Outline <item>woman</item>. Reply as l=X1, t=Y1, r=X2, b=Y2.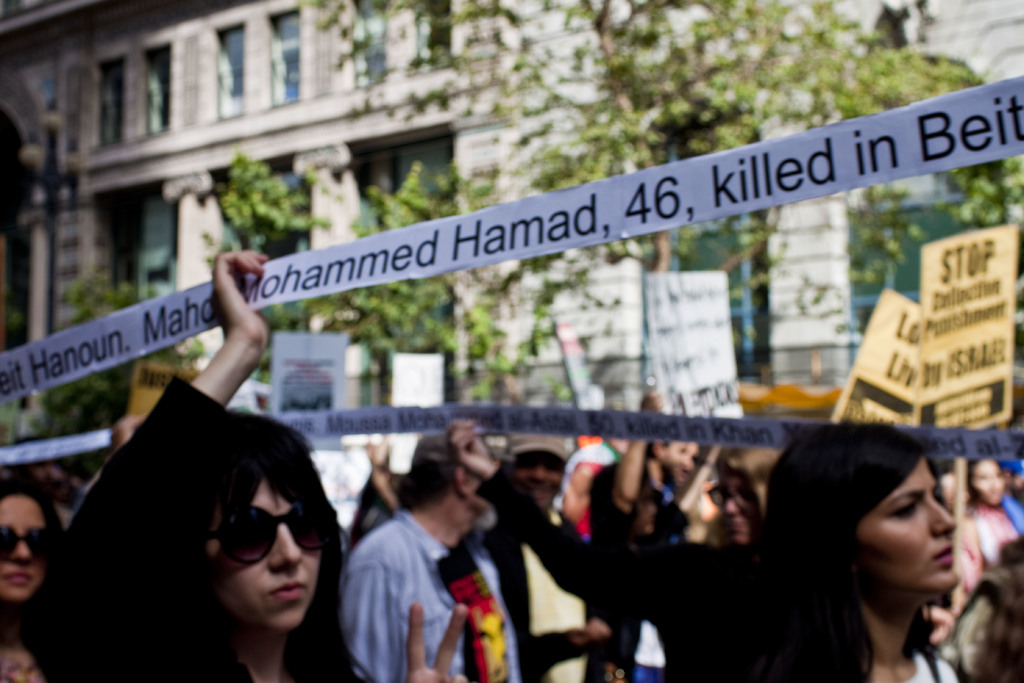
l=751, t=412, r=963, b=682.
